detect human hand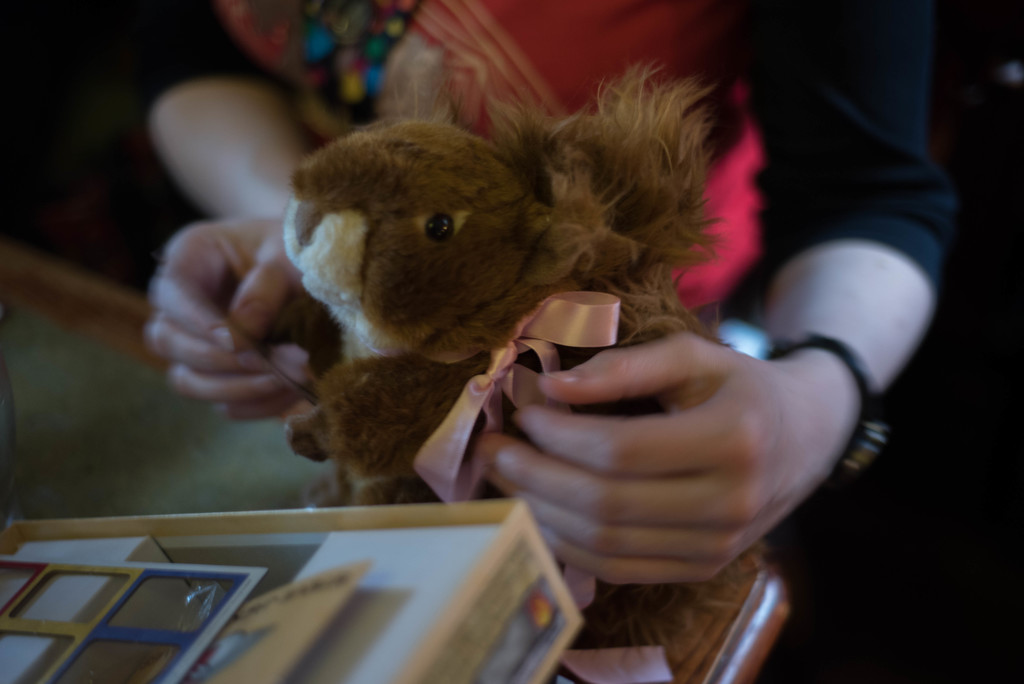
<box>389,291,872,573</box>
